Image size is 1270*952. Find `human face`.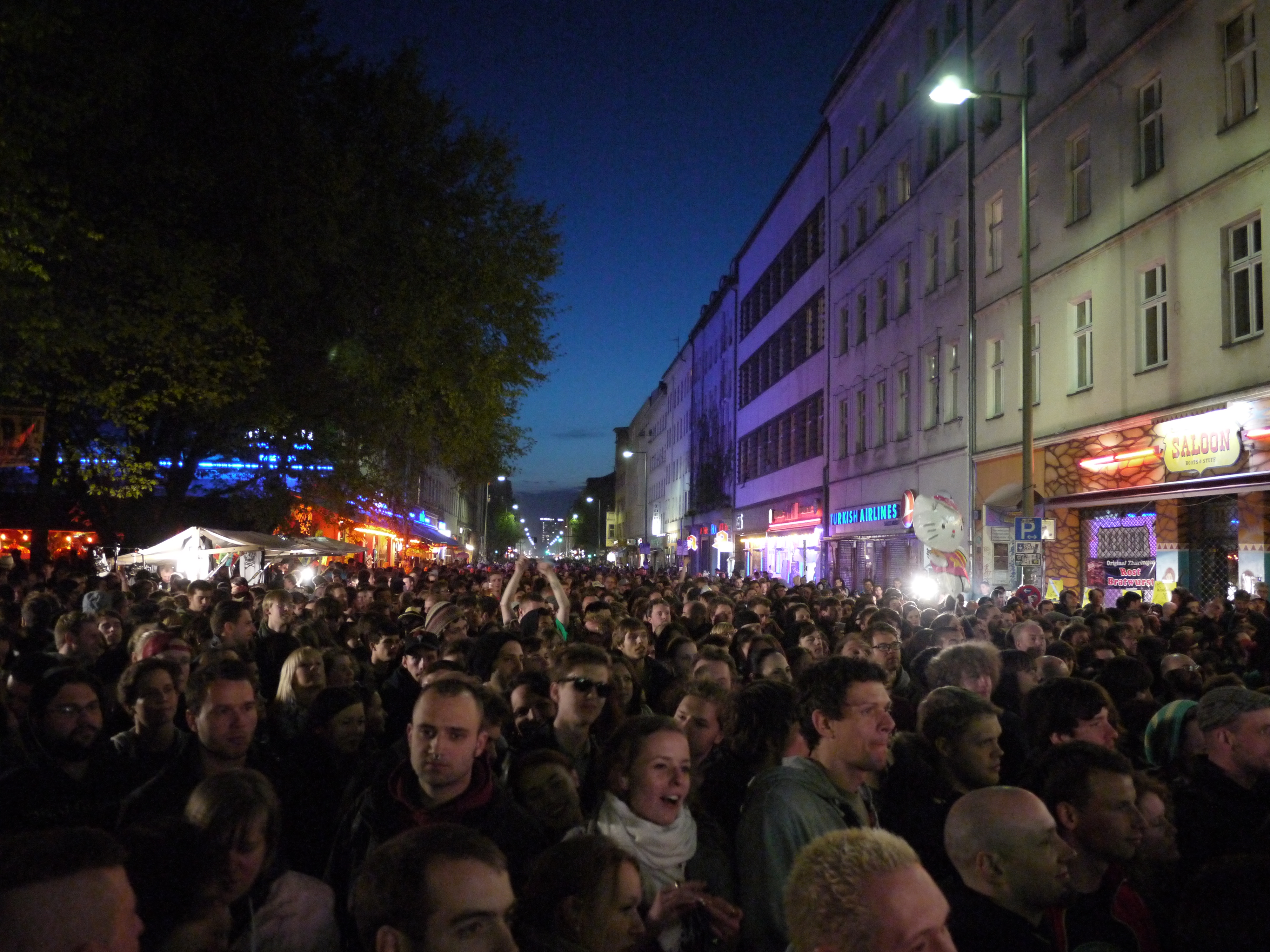
[left=390, top=225, right=403, bottom=244].
